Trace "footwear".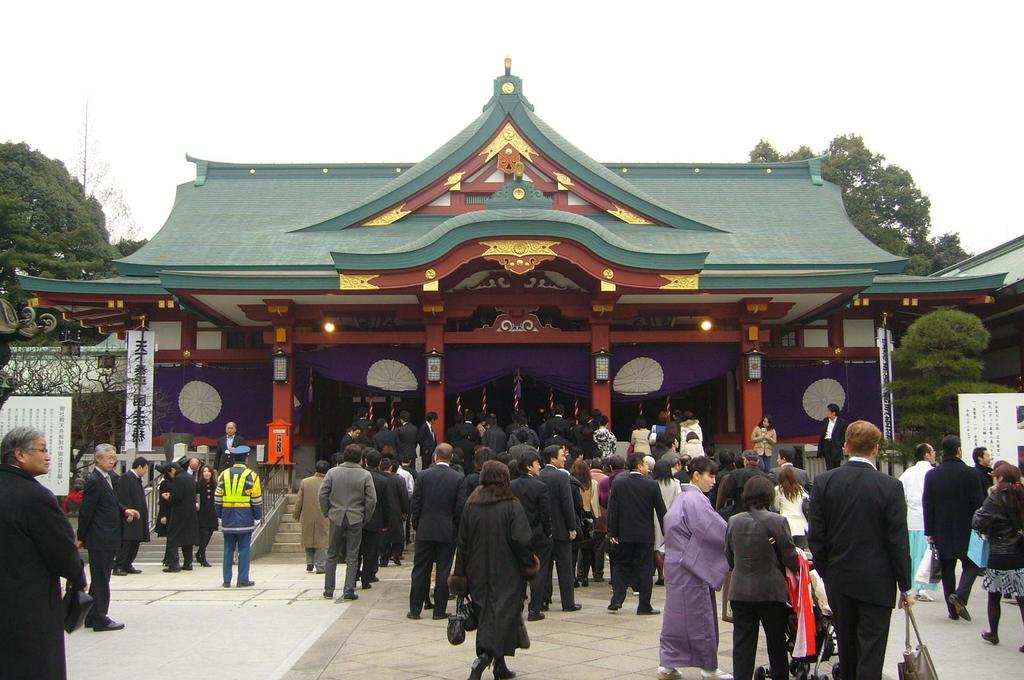
Traced to (980, 629, 998, 647).
